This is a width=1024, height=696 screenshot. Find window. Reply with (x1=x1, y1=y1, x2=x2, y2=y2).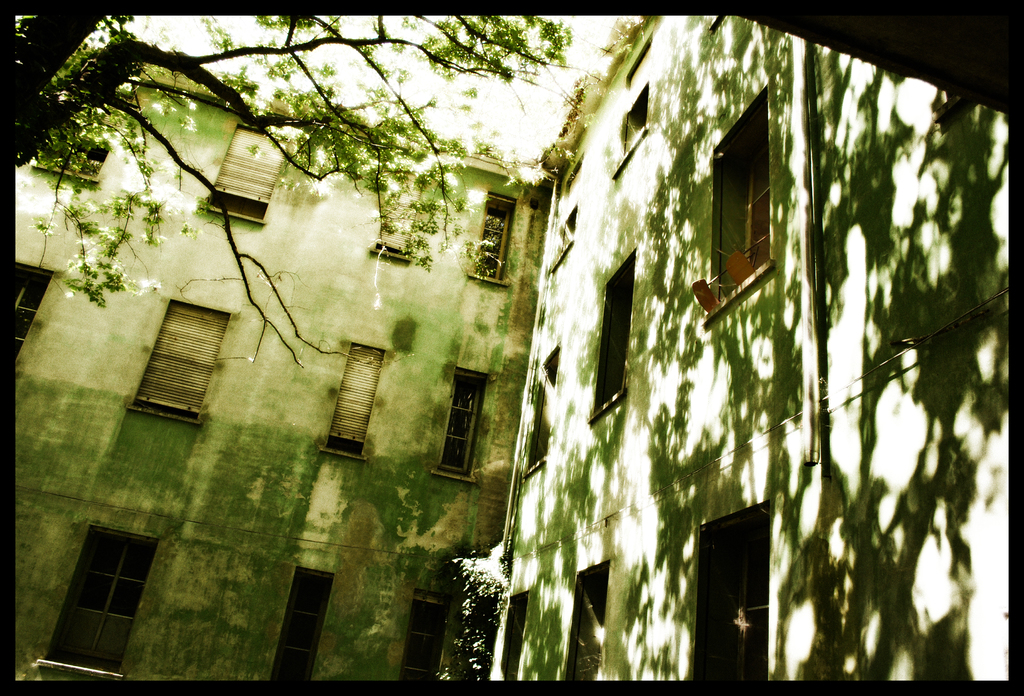
(x1=268, y1=564, x2=336, y2=683).
